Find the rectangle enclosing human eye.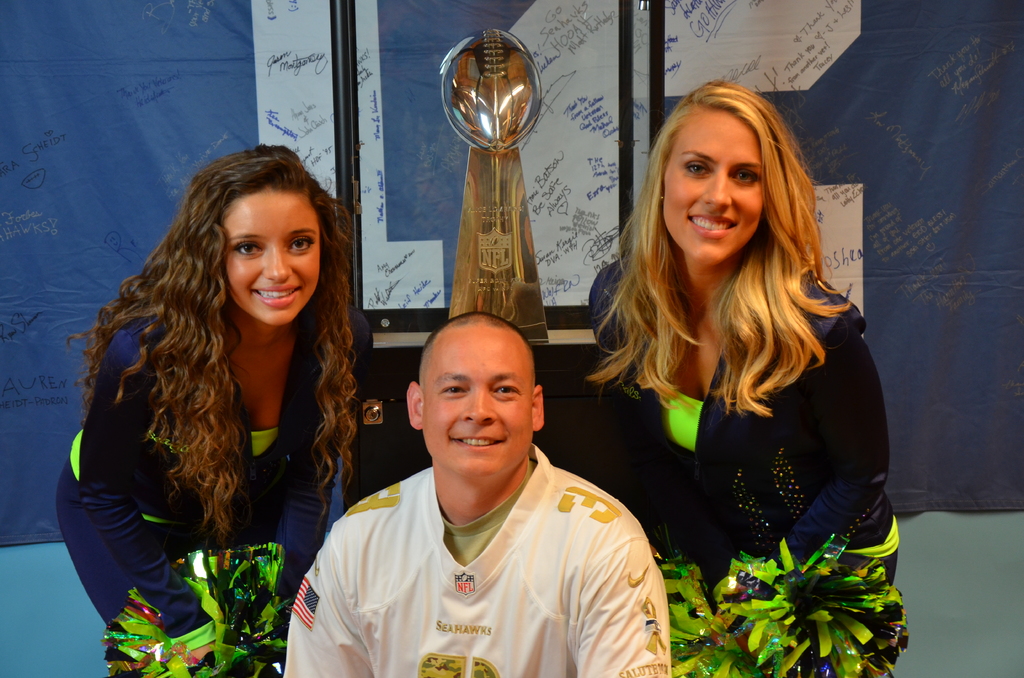
(left=490, top=377, right=524, bottom=401).
